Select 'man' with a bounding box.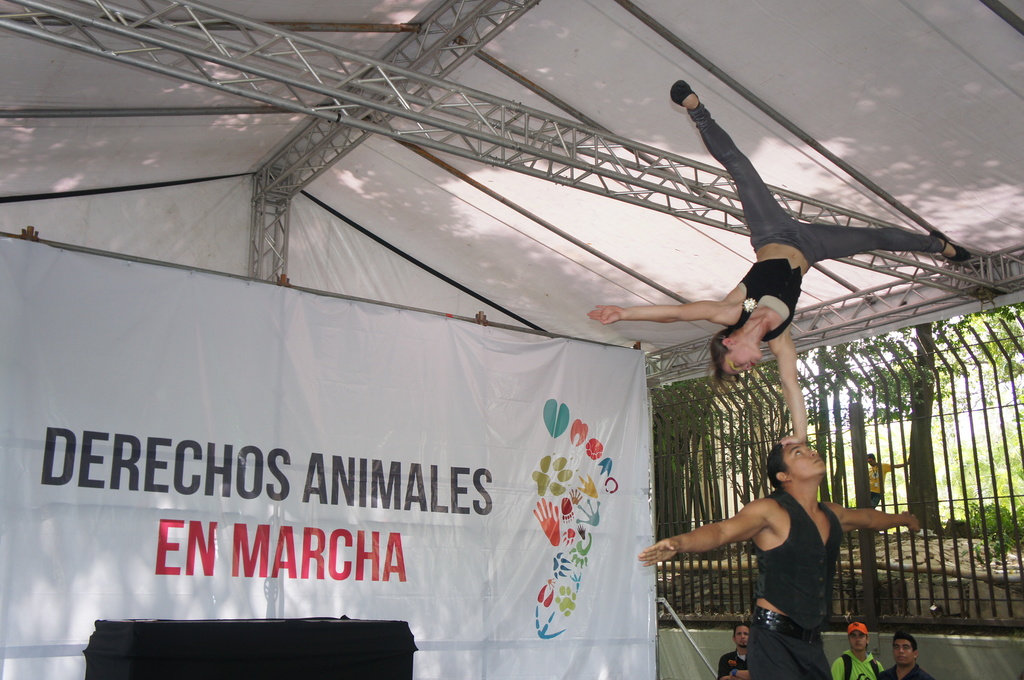
x1=877, y1=634, x2=927, y2=679.
